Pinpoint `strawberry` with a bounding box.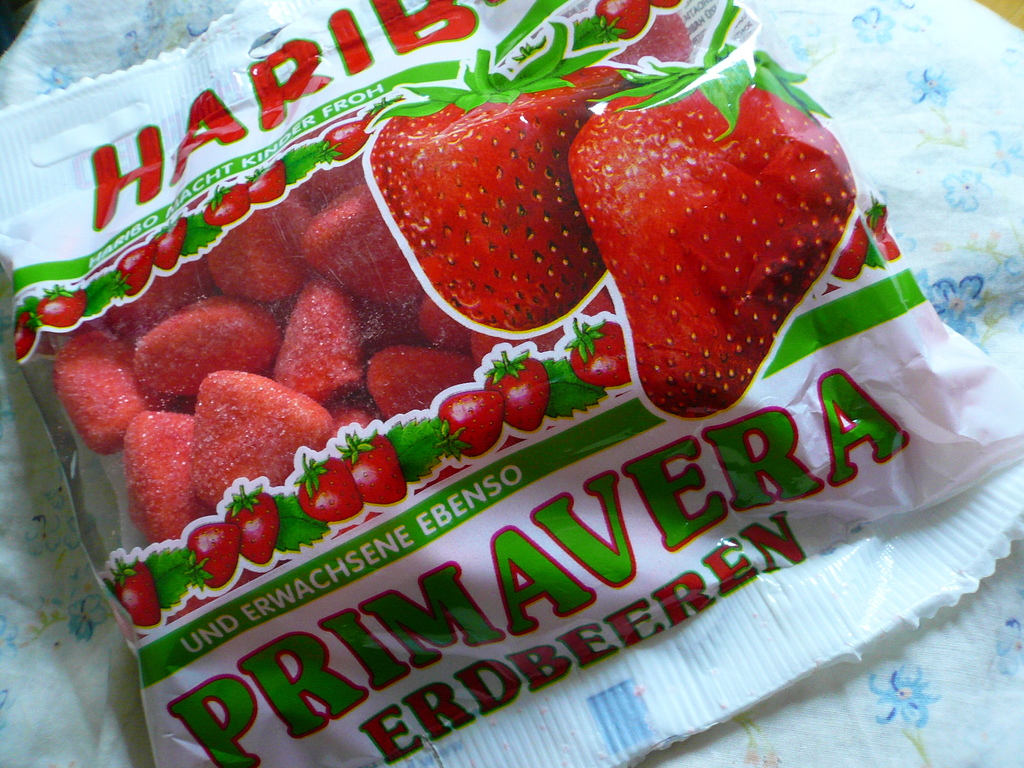
(119,240,152,300).
